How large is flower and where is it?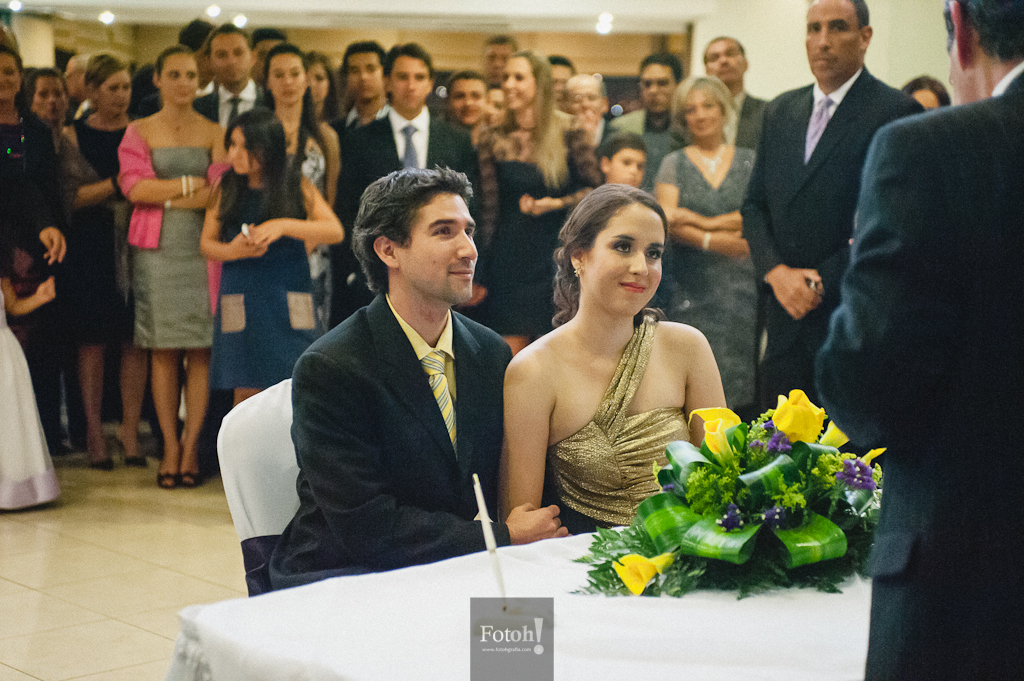
Bounding box: {"left": 682, "top": 402, "right": 757, "bottom": 466}.
